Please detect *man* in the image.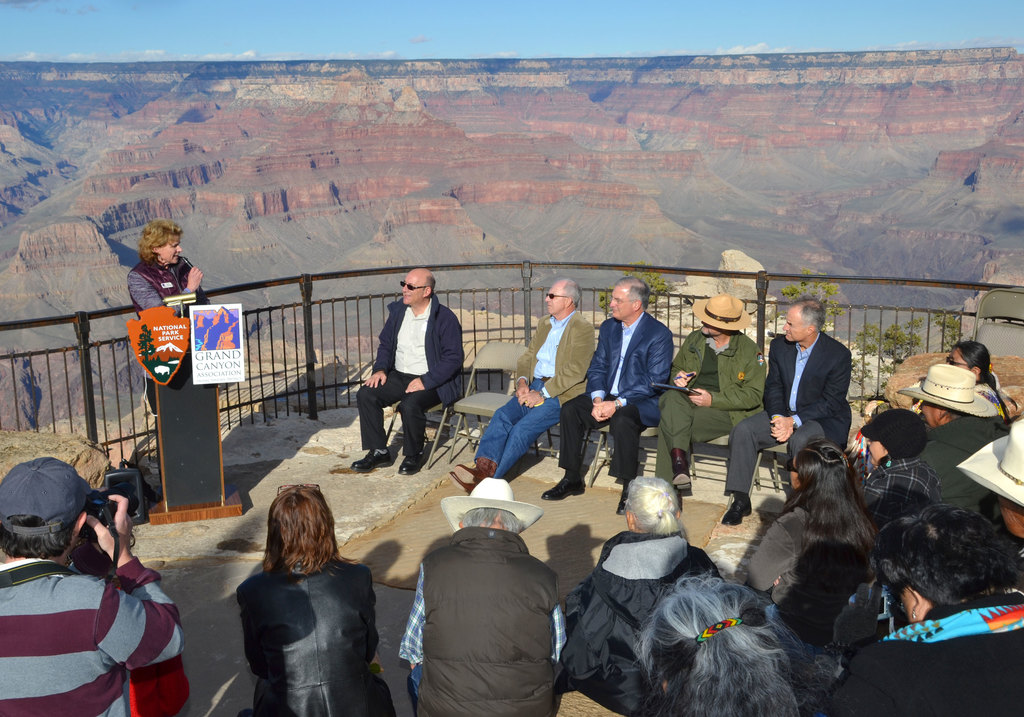
bbox(912, 361, 1007, 515).
